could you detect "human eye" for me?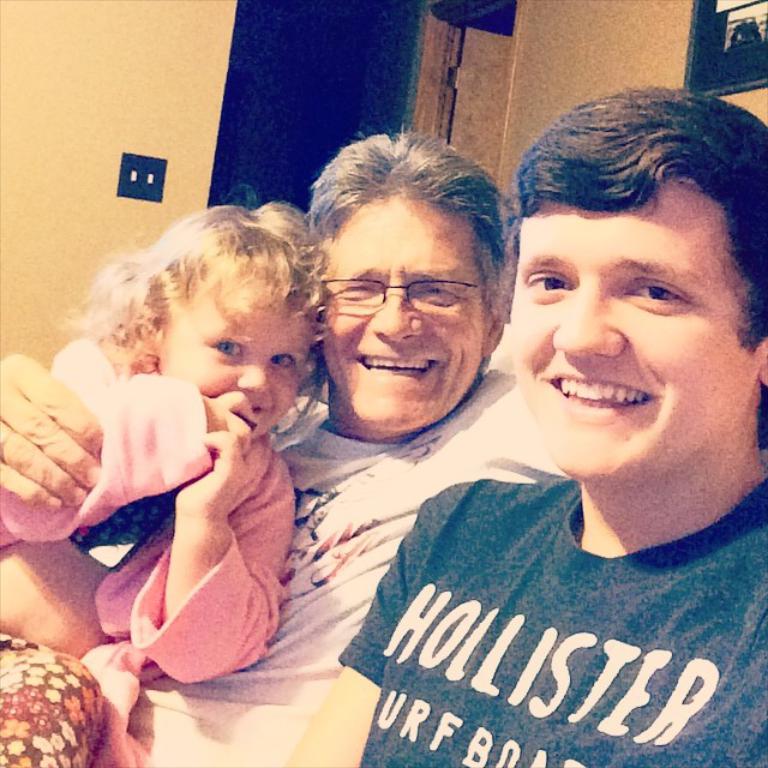
Detection result: 335:280:378:305.
